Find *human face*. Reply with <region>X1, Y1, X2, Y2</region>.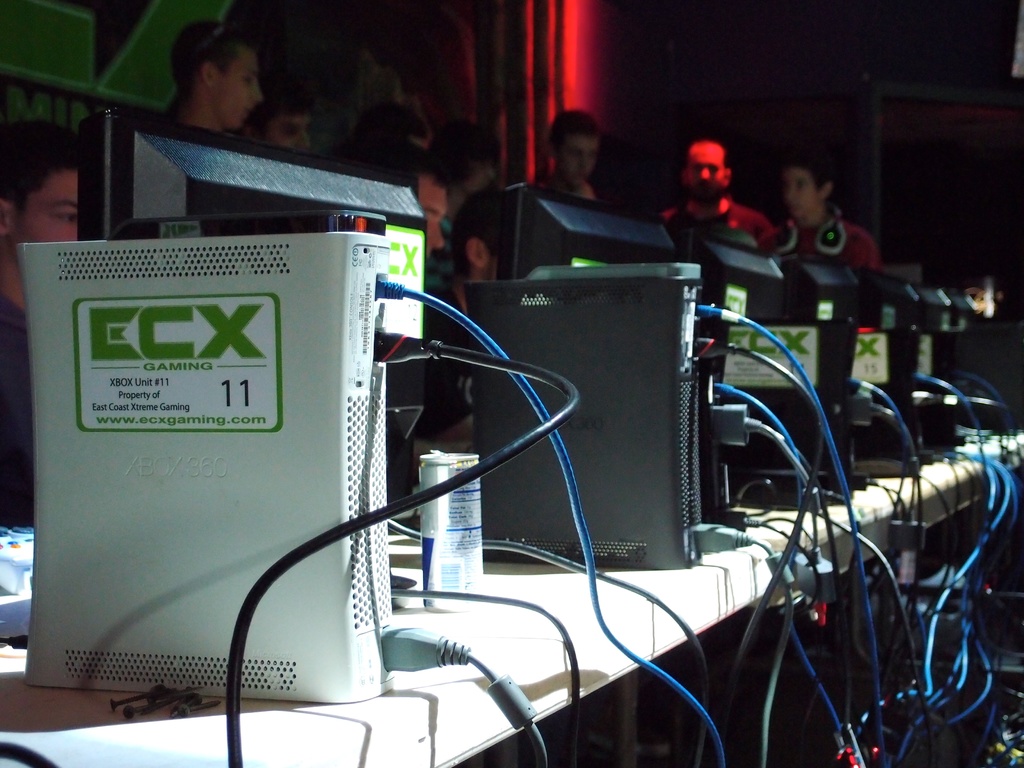
<region>218, 46, 263, 132</region>.
